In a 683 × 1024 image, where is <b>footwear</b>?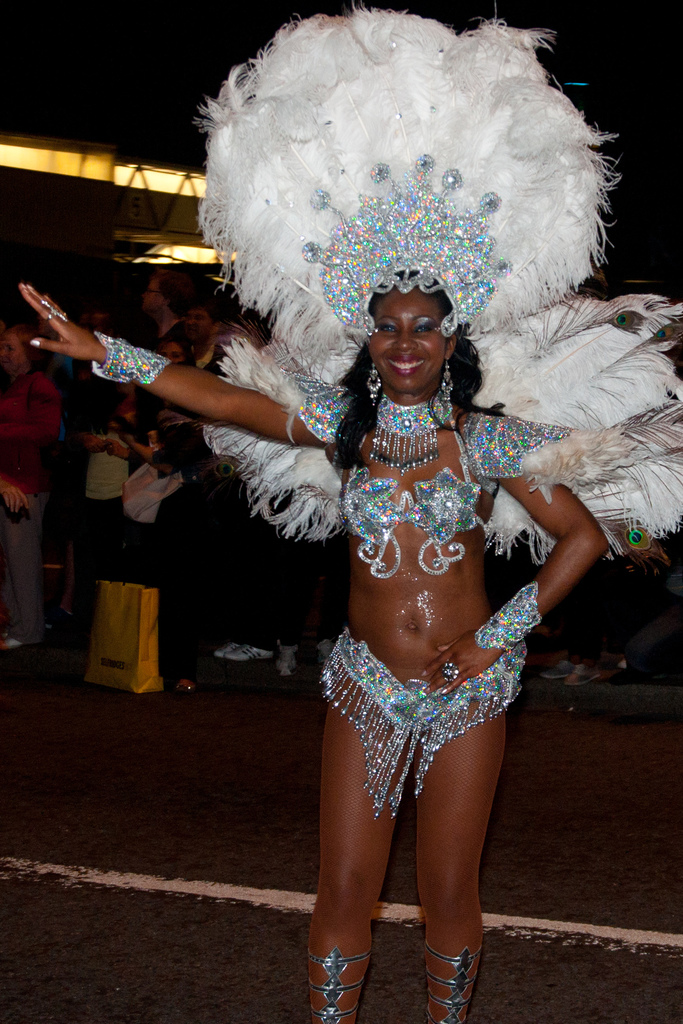
select_region(318, 641, 336, 674).
